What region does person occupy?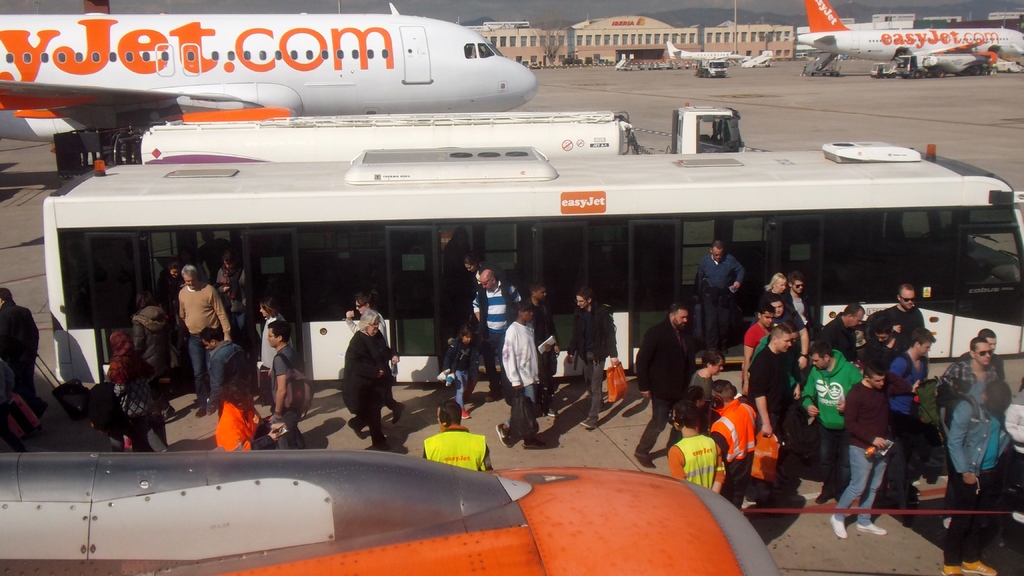
region(694, 232, 752, 334).
